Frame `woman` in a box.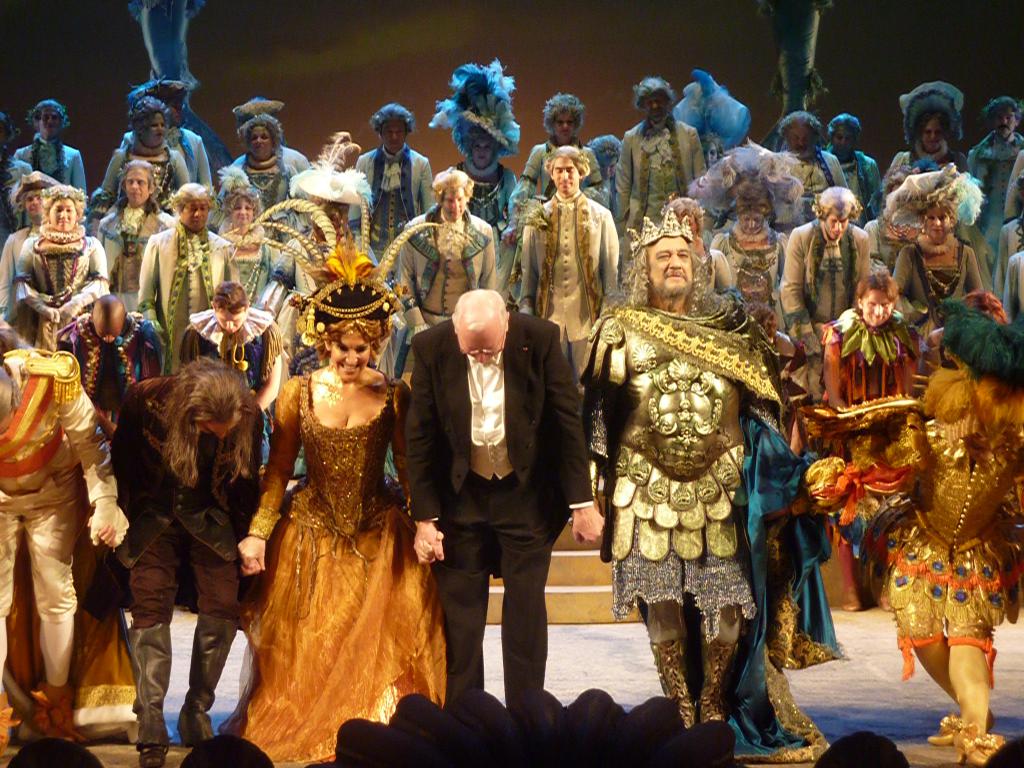
[x1=886, y1=164, x2=977, y2=356].
